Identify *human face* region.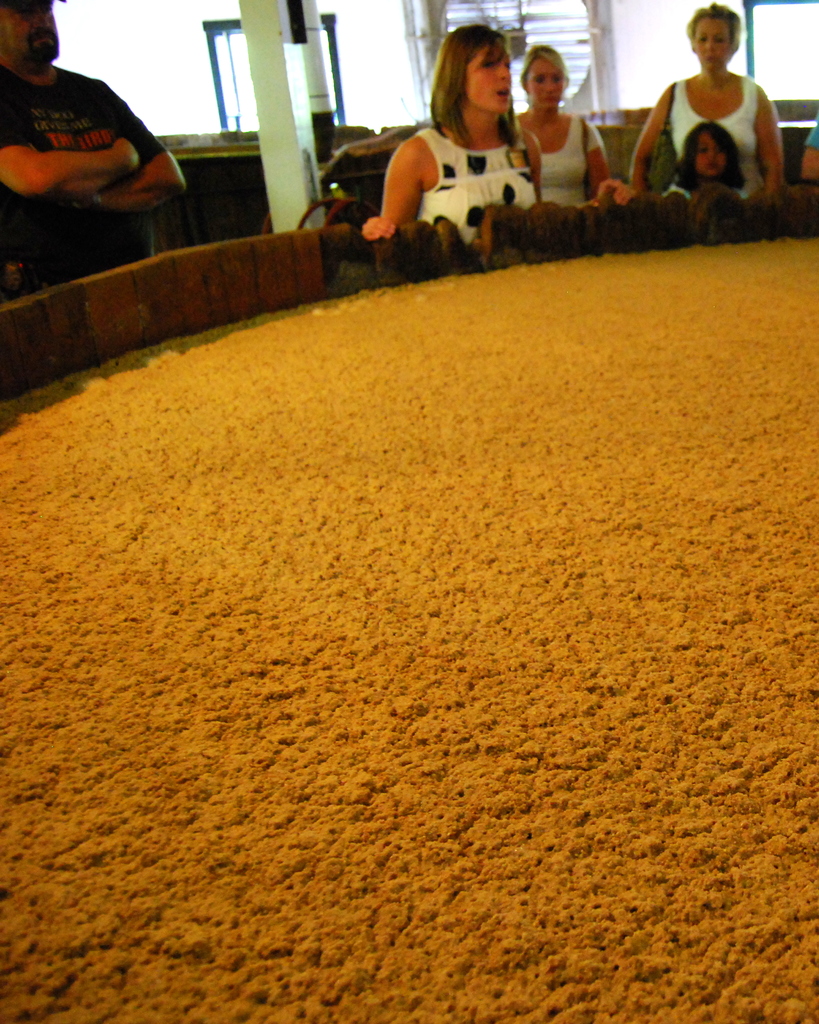
Region: 463,38,514,115.
